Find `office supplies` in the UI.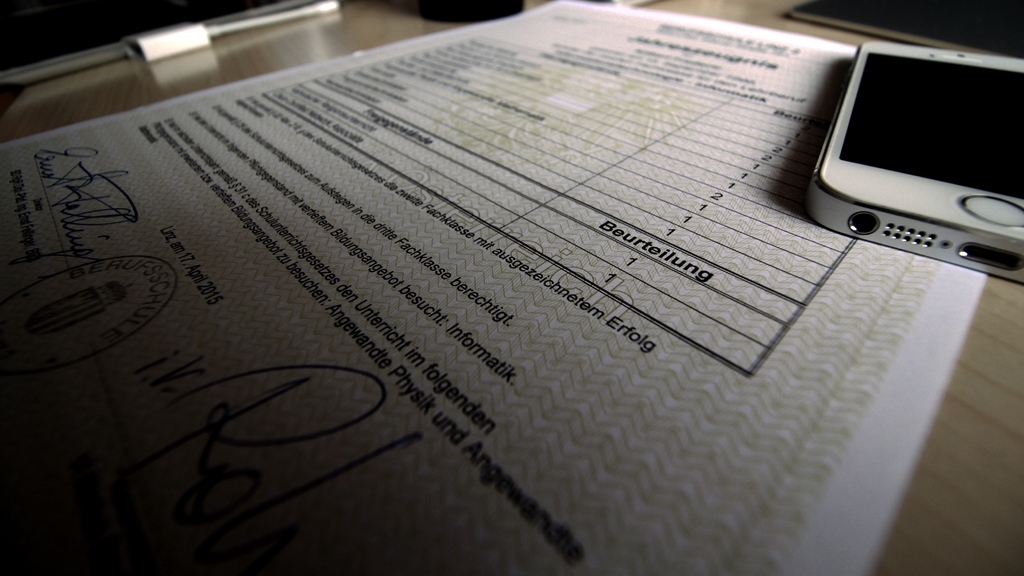
UI element at [9,0,336,82].
